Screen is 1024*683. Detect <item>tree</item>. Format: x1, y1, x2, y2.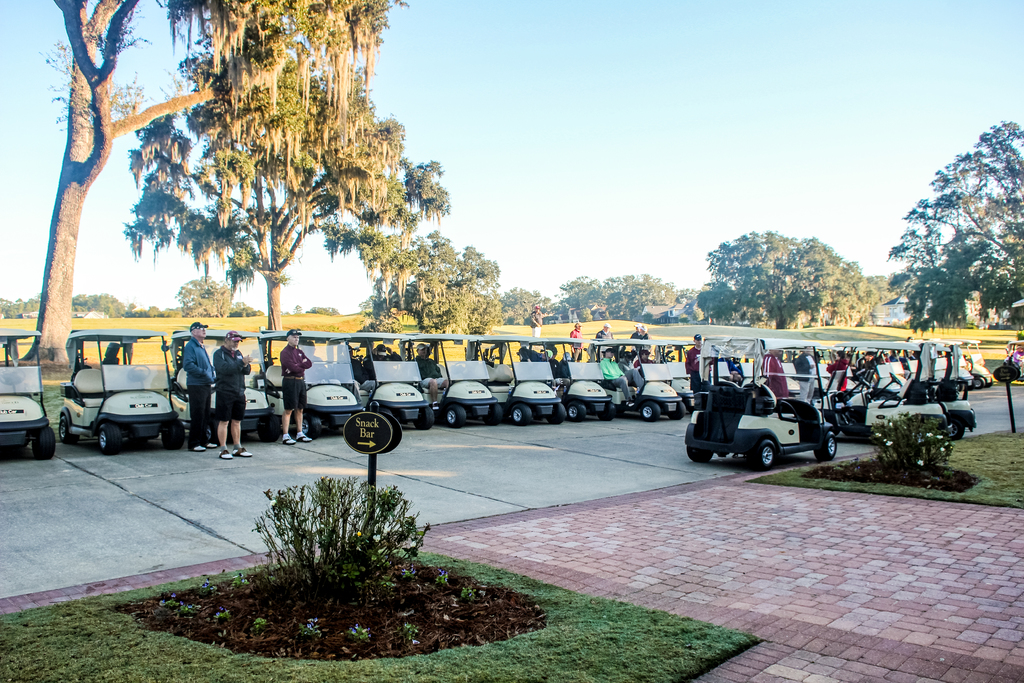
71, 293, 138, 315.
